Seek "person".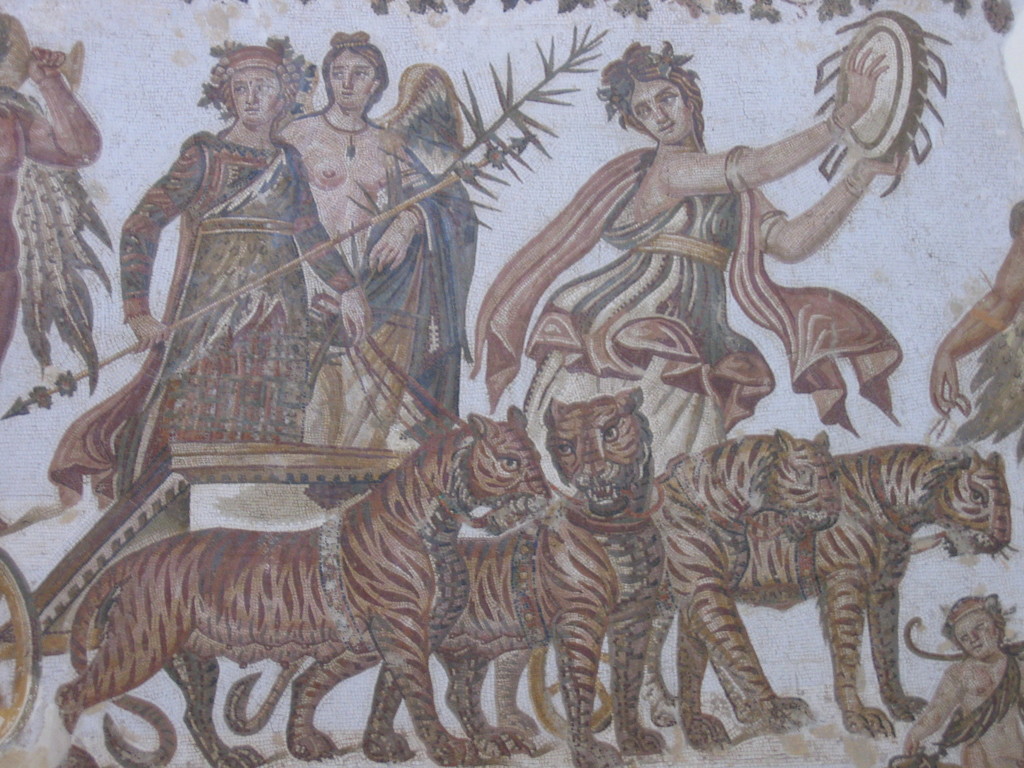
{"left": 525, "top": 52, "right": 909, "bottom": 479}.
